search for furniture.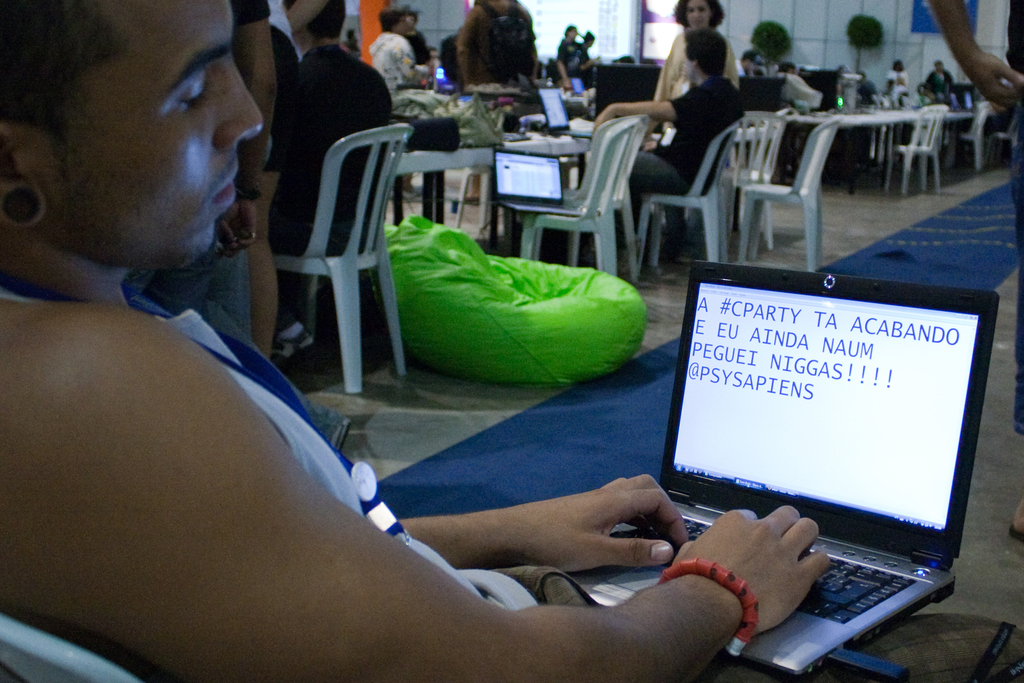
Found at bbox(0, 608, 136, 682).
